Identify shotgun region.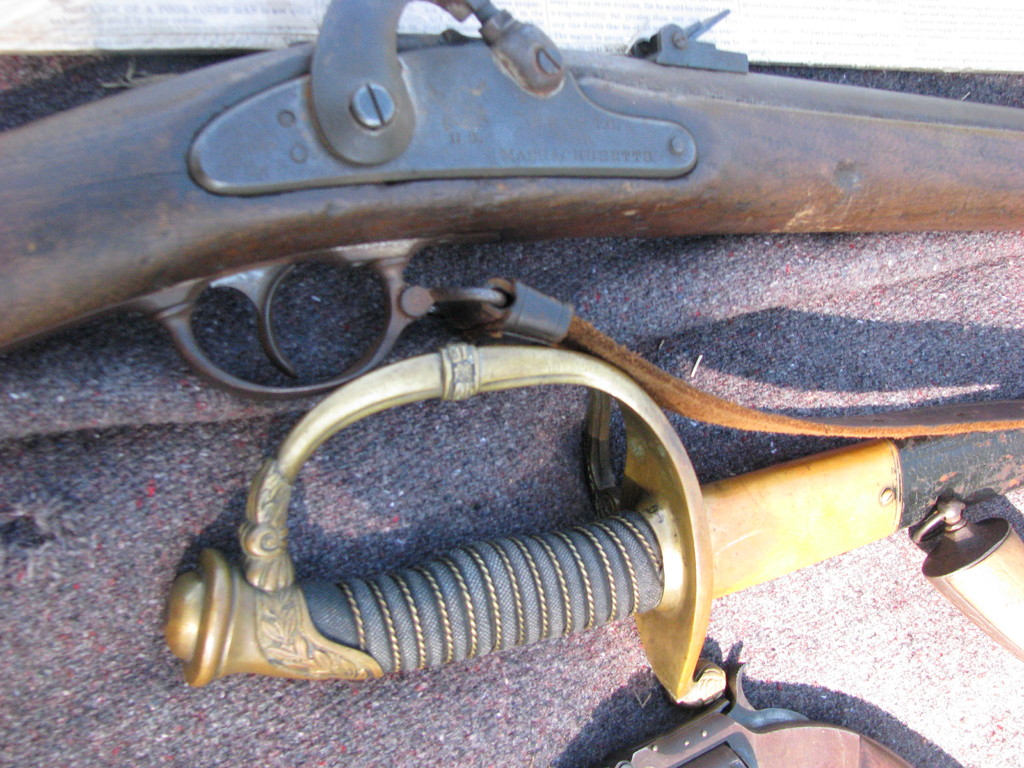
Region: x1=0, y1=0, x2=1023, y2=402.
